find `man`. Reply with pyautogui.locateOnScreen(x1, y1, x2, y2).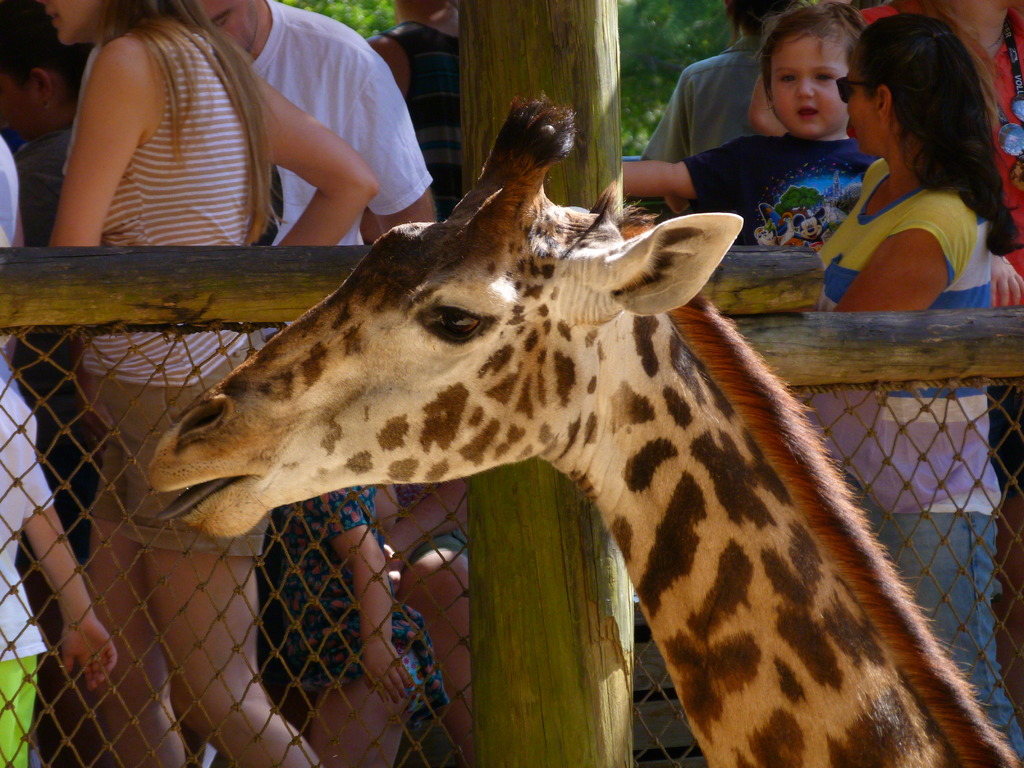
pyautogui.locateOnScreen(0, 0, 83, 255).
